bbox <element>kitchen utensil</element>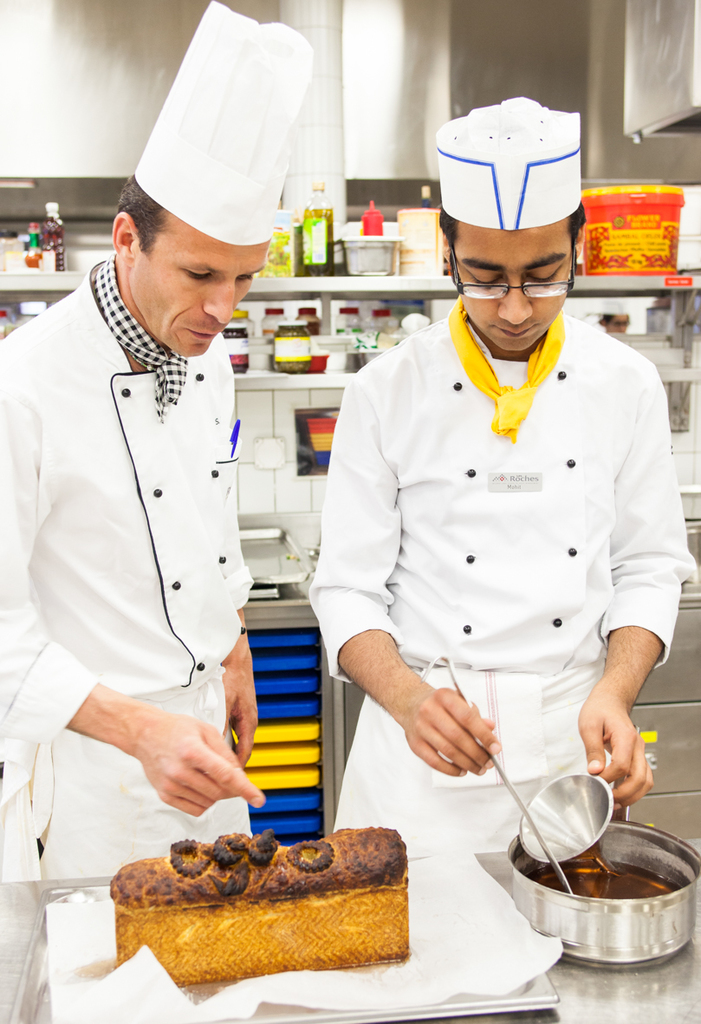
bbox(516, 769, 617, 878)
